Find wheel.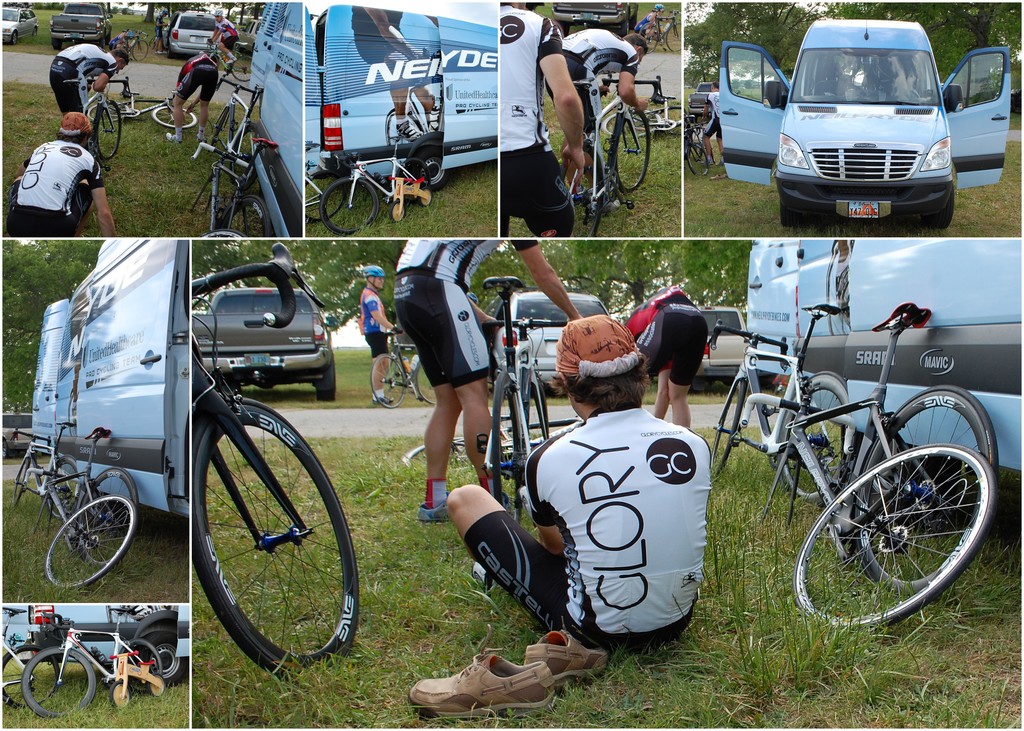
87 101 130 124.
